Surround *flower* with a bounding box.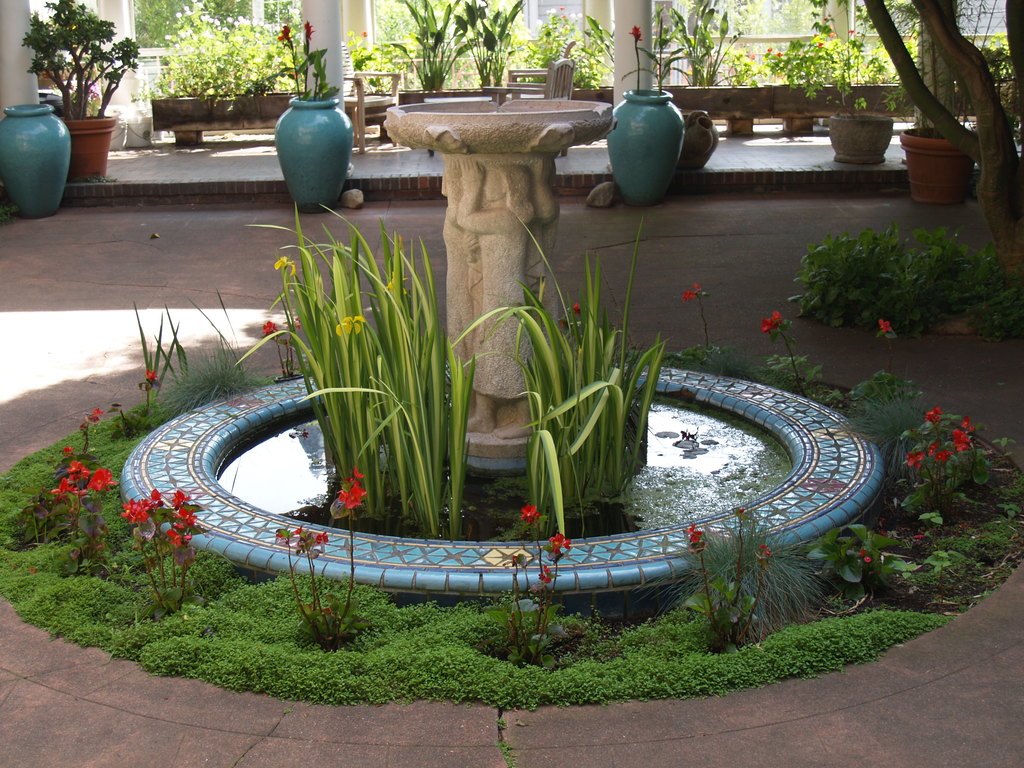
crop(144, 365, 161, 383).
